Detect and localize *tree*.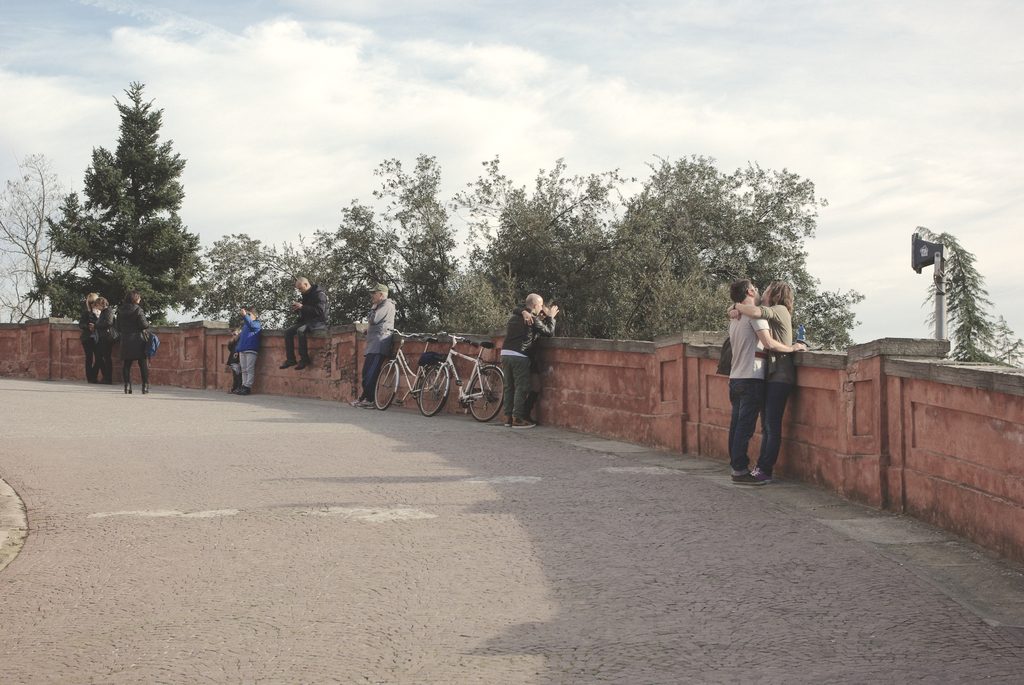
Localized at box=[0, 151, 92, 322].
